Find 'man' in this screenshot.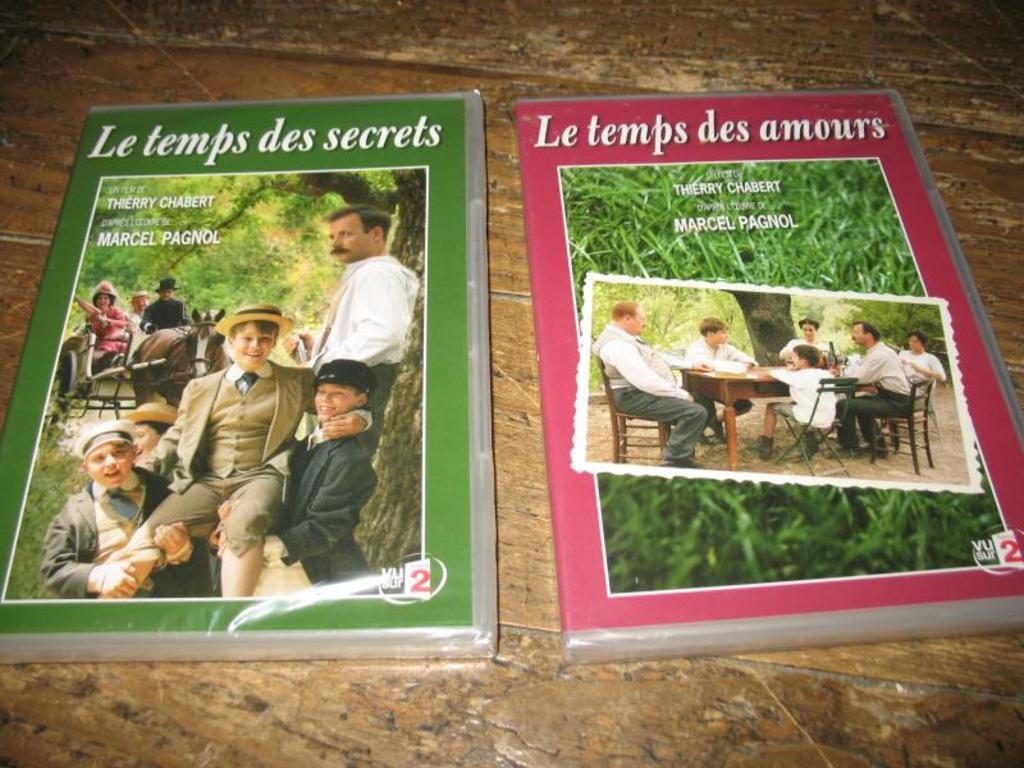
The bounding box for 'man' is 826:315:914:462.
